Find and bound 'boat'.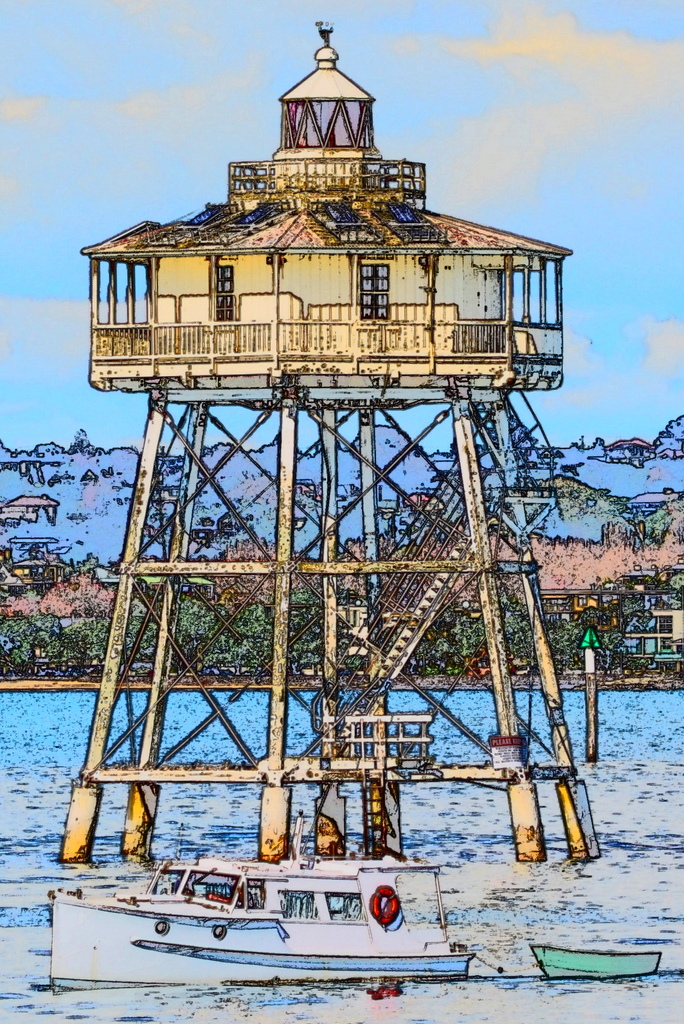
Bound: (x1=66, y1=824, x2=534, y2=982).
